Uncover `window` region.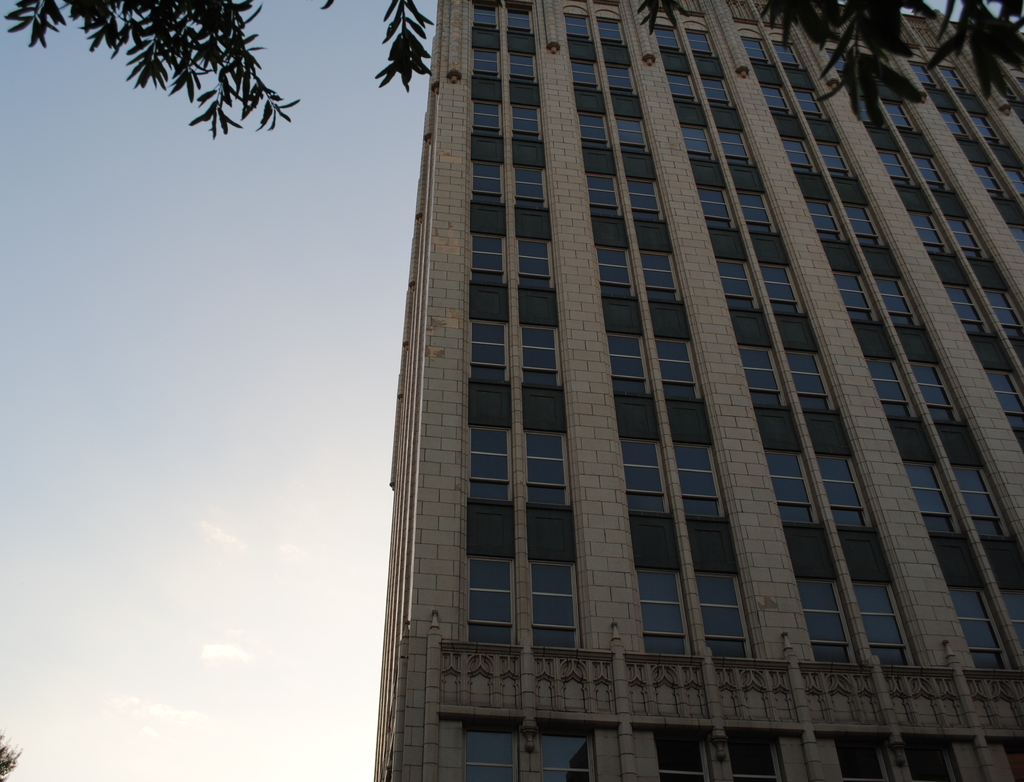
Uncovered: (738,346,787,405).
